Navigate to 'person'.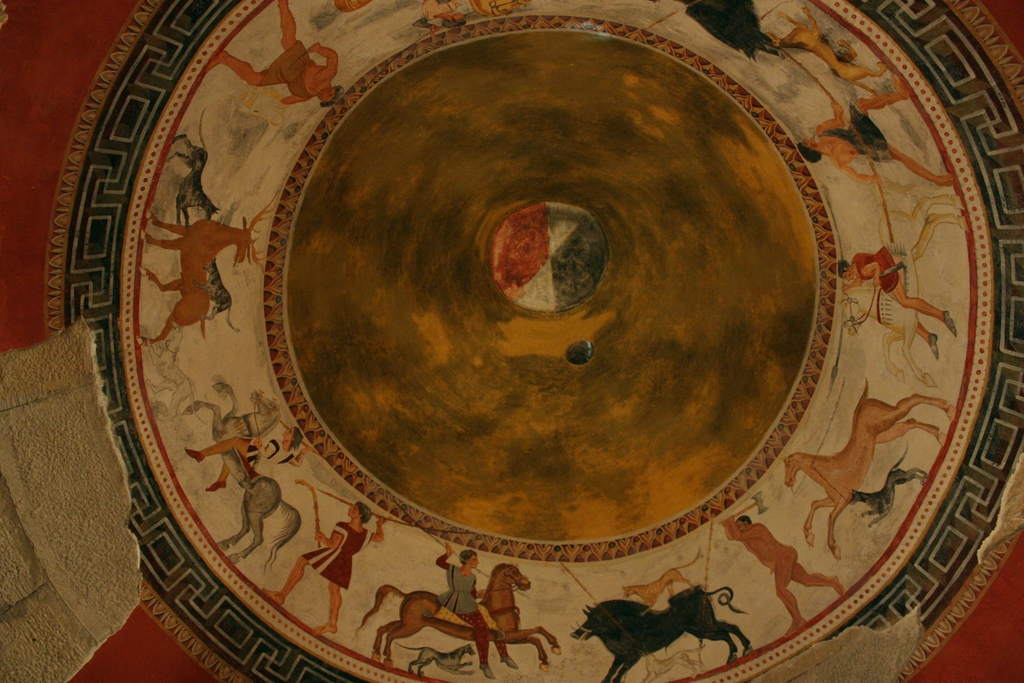
Navigation target: box(833, 242, 960, 361).
